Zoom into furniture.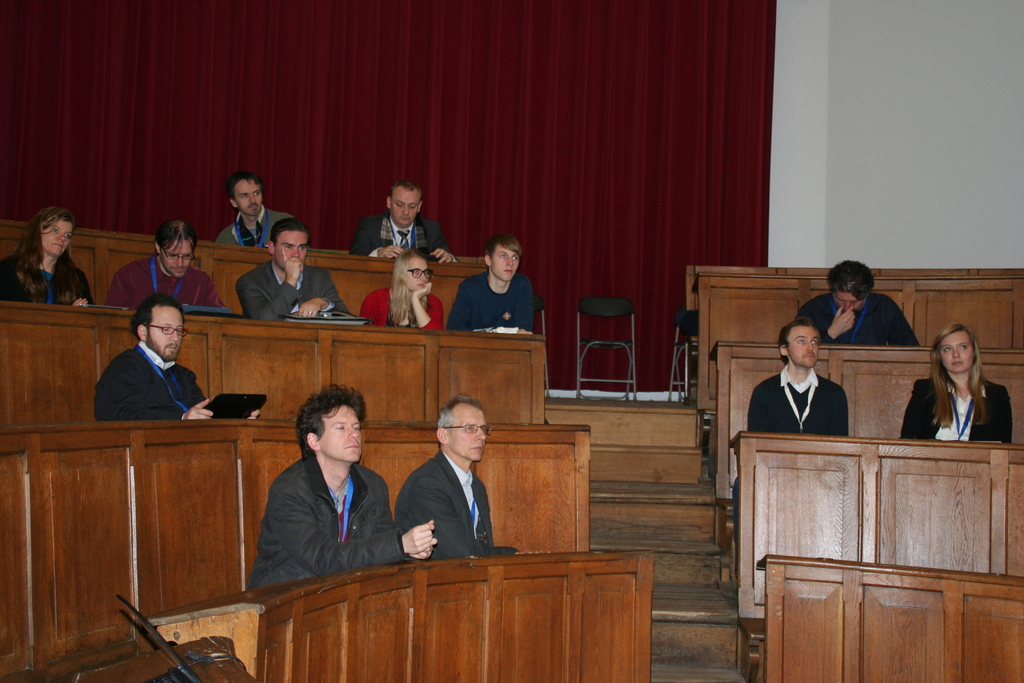
Zoom target: <box>670,304,696,402</box>.
